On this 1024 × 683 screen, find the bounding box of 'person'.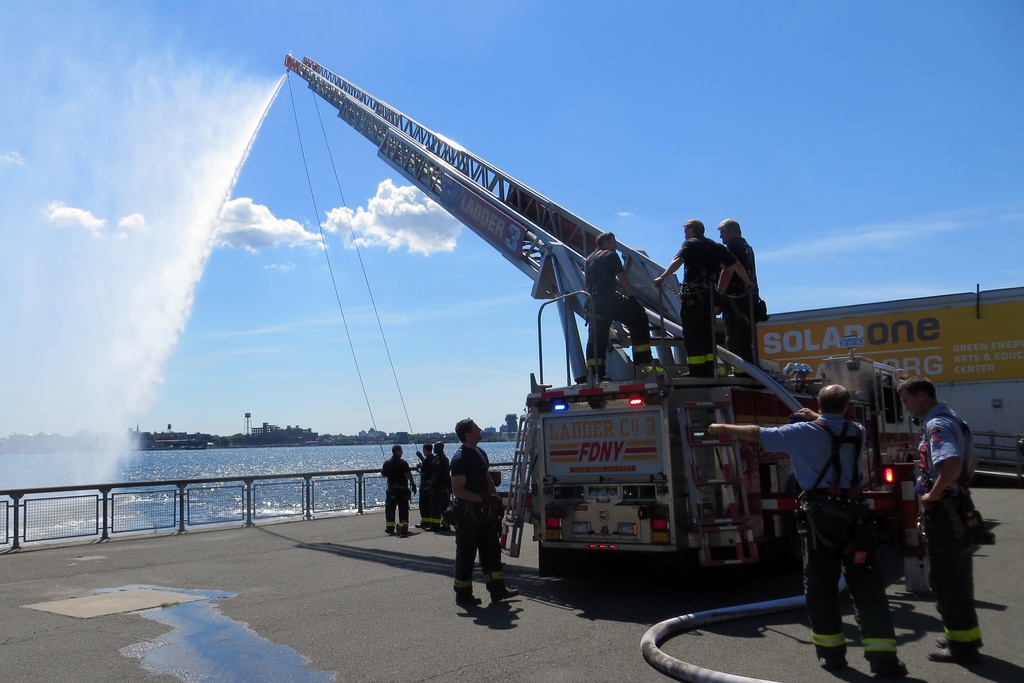
Bounding box: detection(383, 441, 417, 532).
